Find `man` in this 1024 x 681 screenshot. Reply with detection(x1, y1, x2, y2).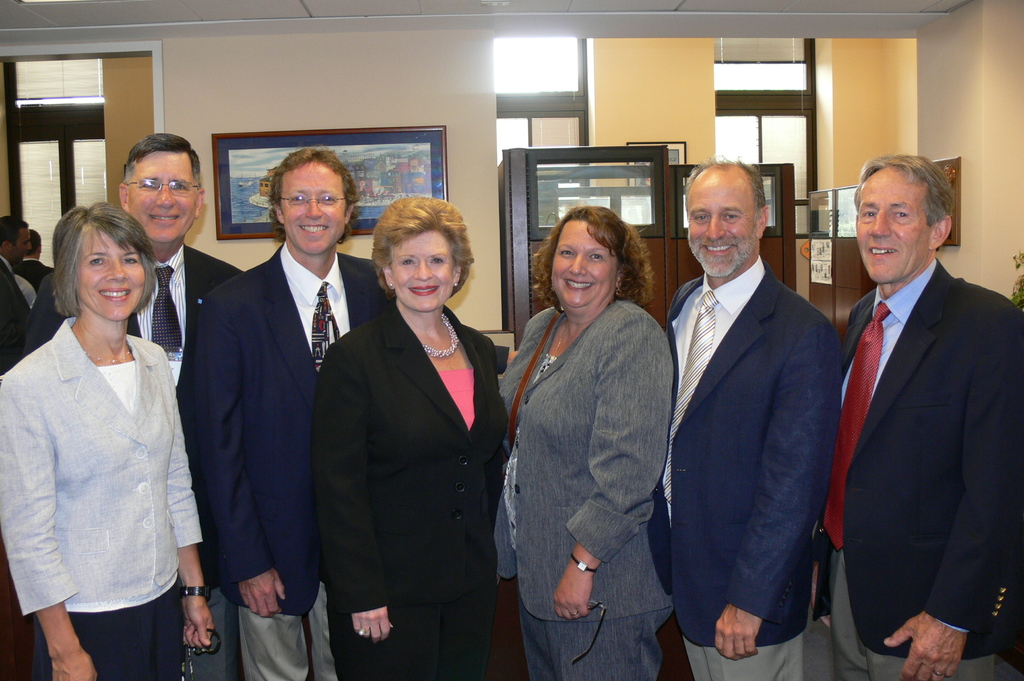
detection(0, 257, 35, 371).
